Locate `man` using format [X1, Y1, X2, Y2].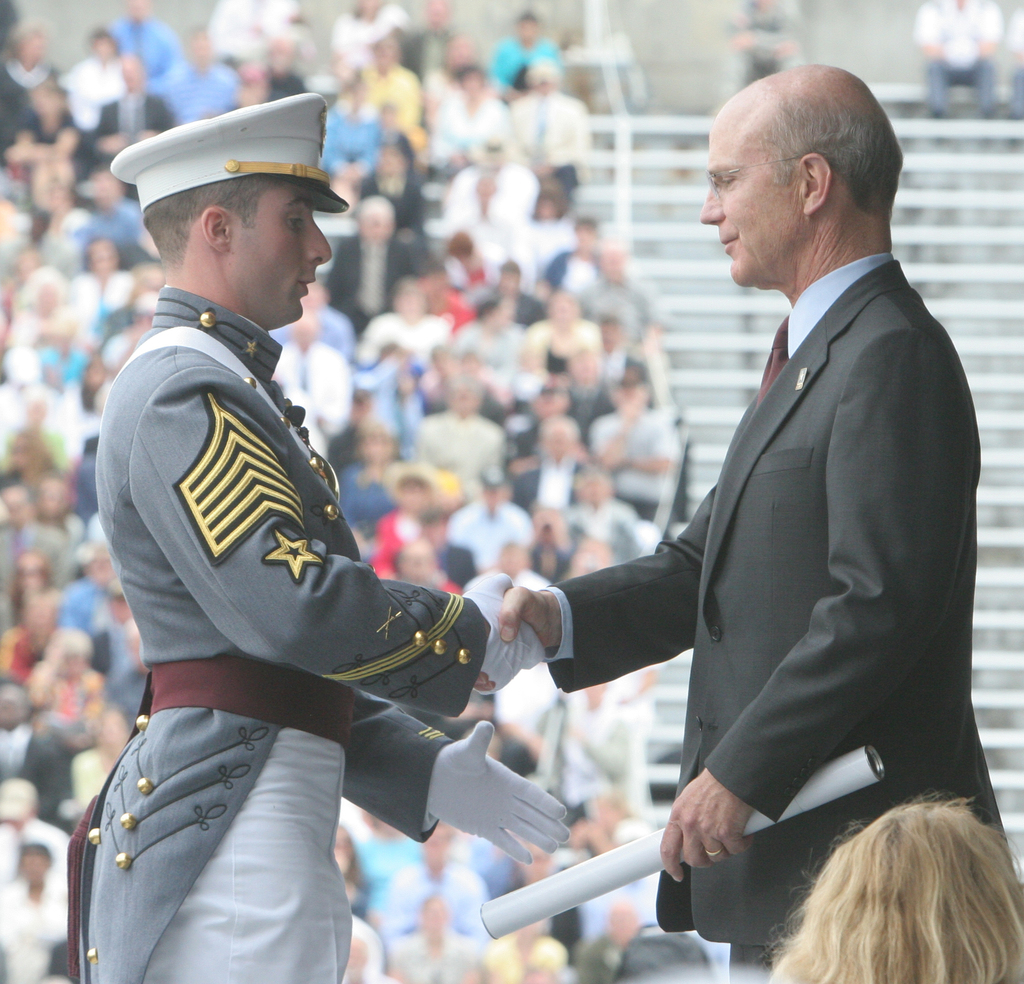
[108, 0, 177, 70].
